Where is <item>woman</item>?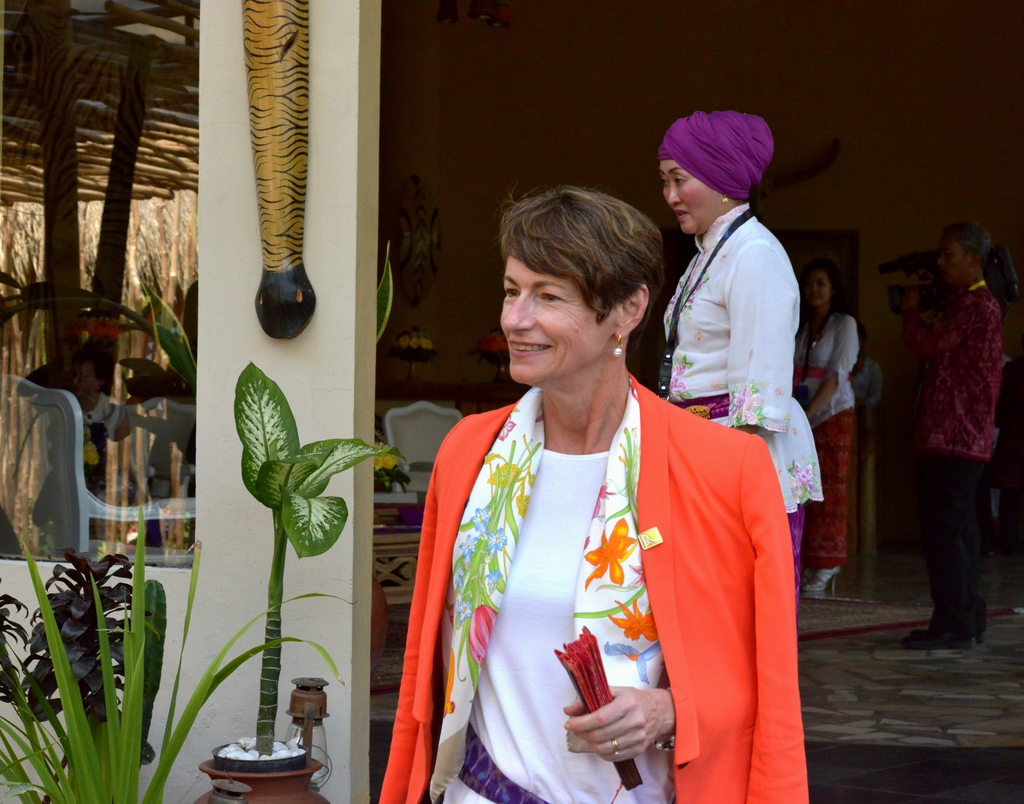
650:106:821:600.
